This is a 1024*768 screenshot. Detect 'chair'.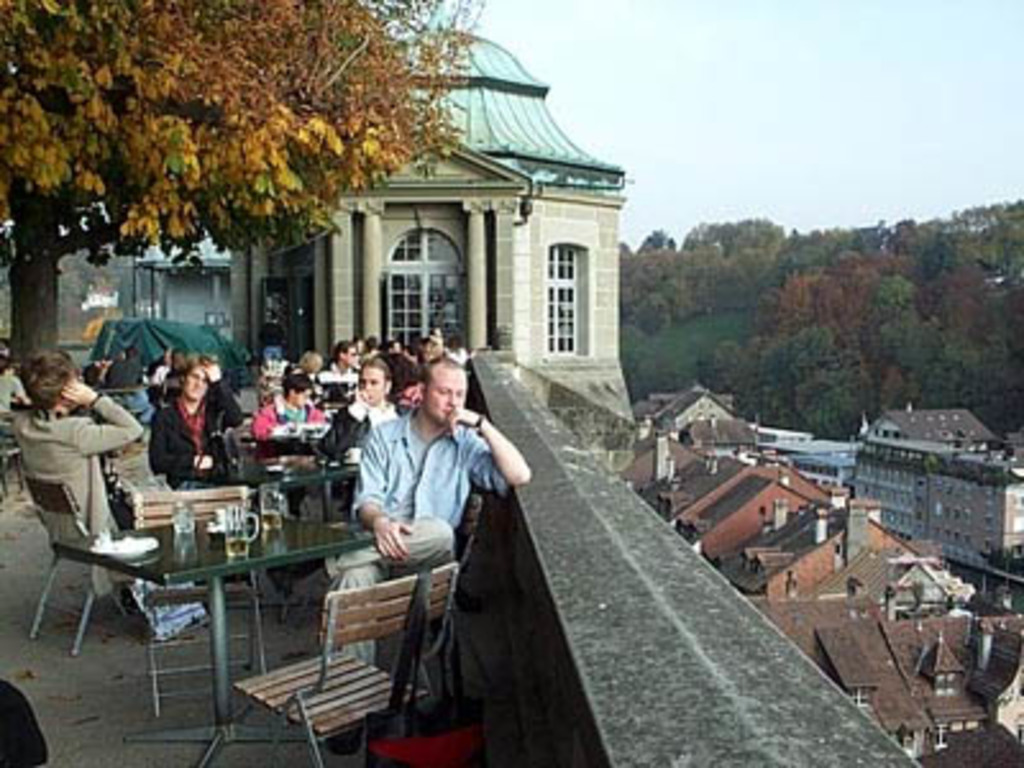
[230, 561, 456, 765].
